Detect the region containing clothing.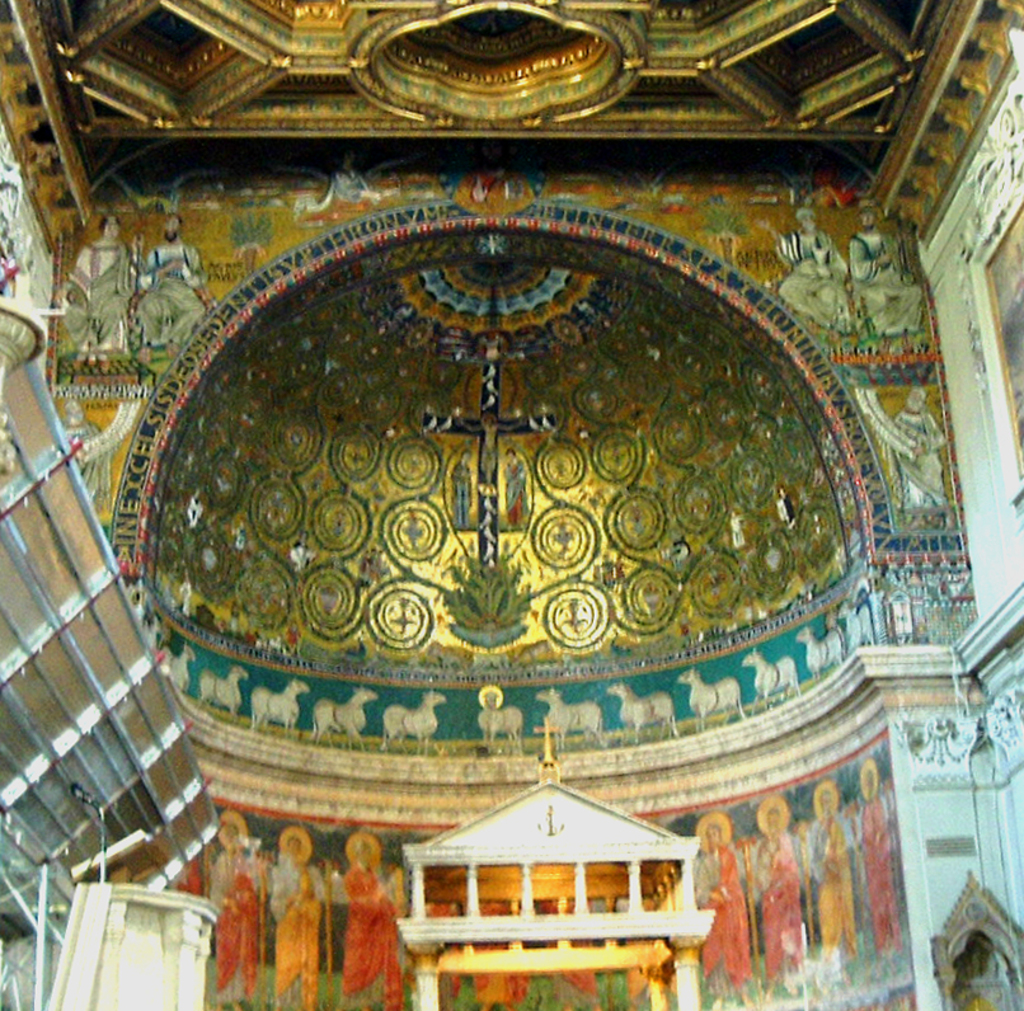
Rect(356, 559, 365, 580).
